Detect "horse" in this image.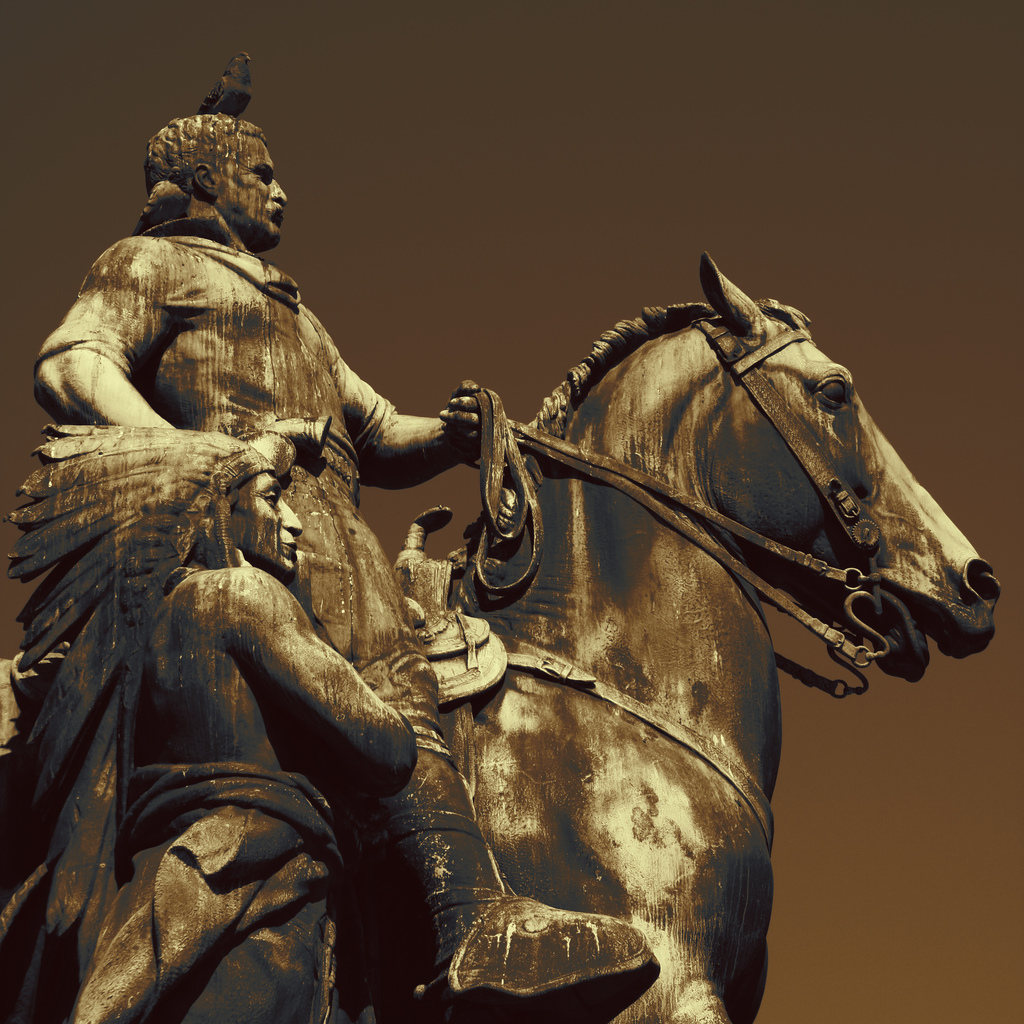
Detection: (left=0, top=247, right=1008, bottom=1023).
